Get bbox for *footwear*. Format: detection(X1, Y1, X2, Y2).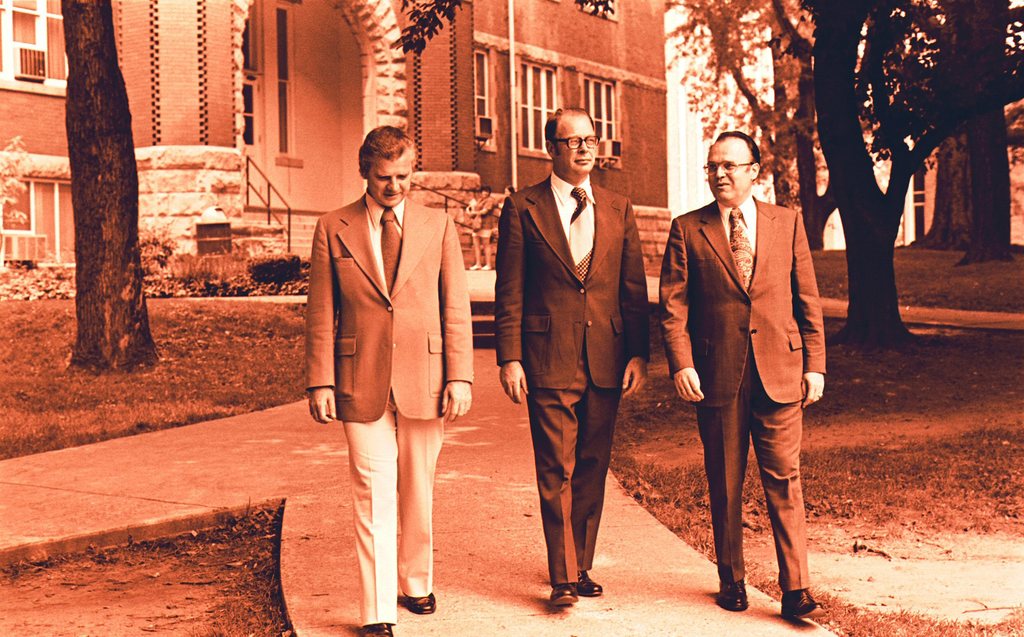
detection(403, 593, 436, 616).
